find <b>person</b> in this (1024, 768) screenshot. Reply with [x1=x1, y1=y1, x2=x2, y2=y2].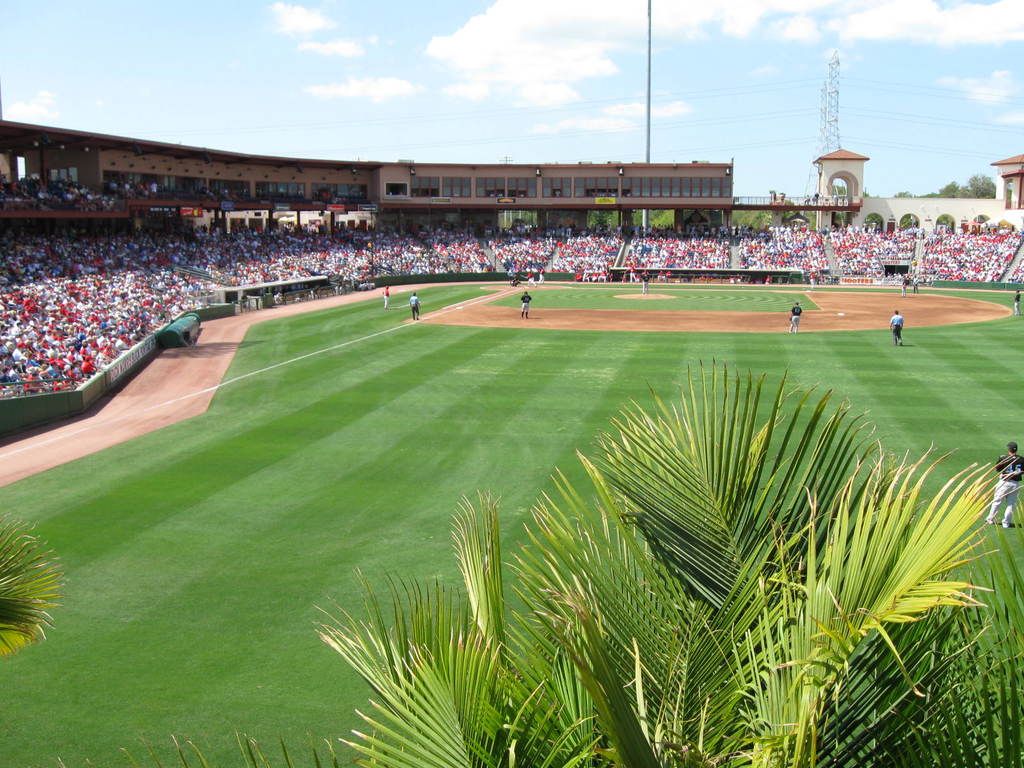
[x1=510, y1=268, x2=524, y2=279].
